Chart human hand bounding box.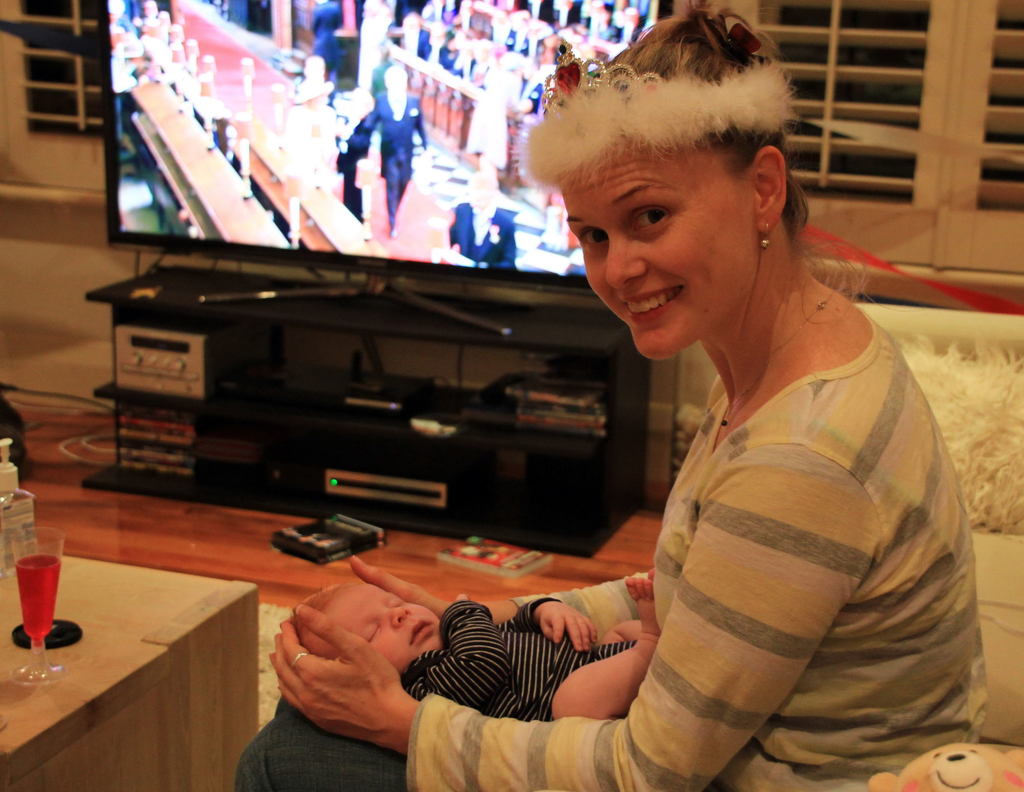
Charted: [x1=351, y1=553, x2=452, y2=615].
